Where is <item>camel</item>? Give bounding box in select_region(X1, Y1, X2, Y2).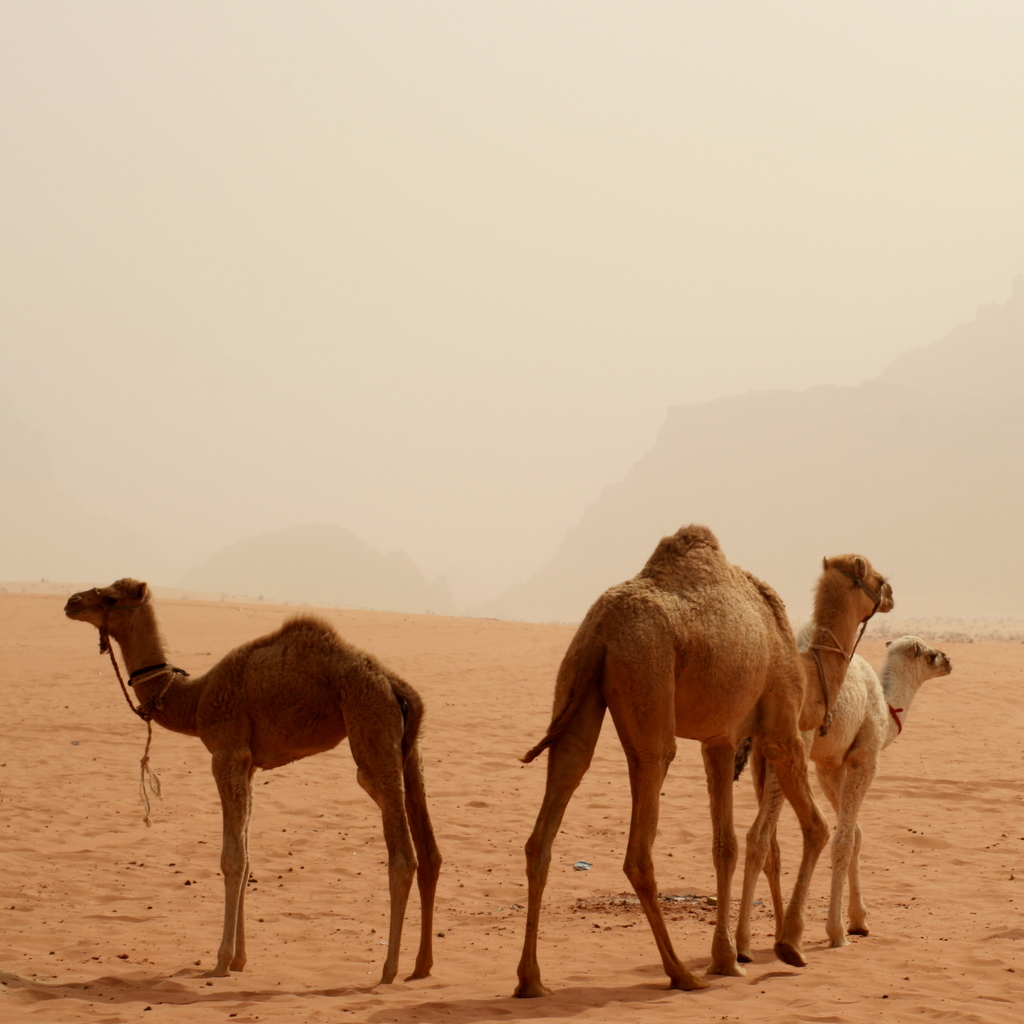
select_region(65, 574, 442, 991).
